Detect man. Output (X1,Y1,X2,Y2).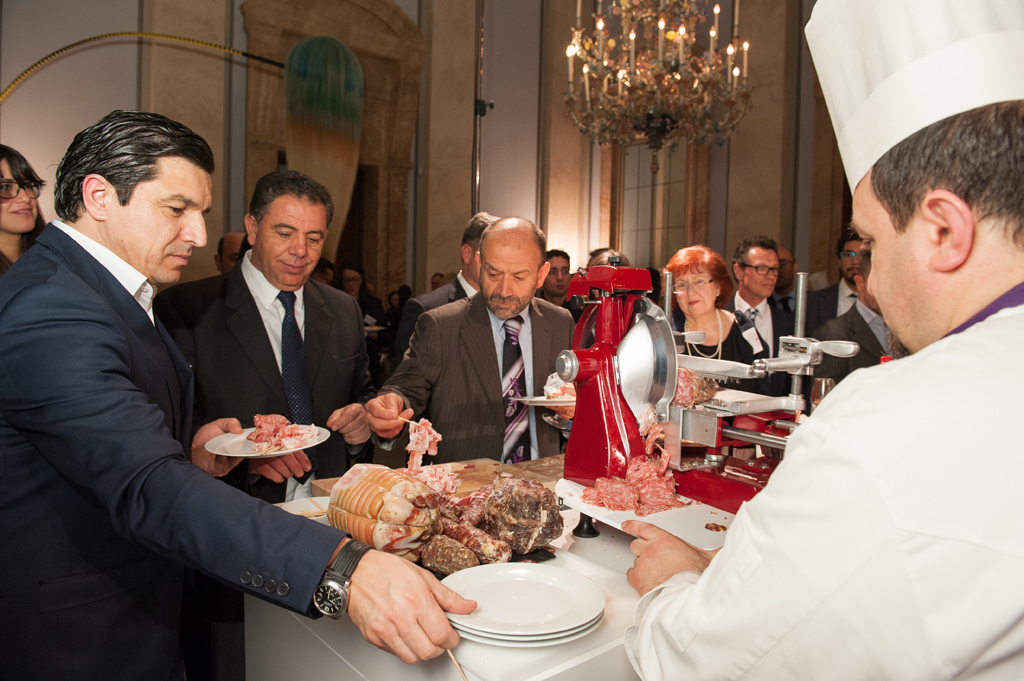
(626,10,1023,680).
